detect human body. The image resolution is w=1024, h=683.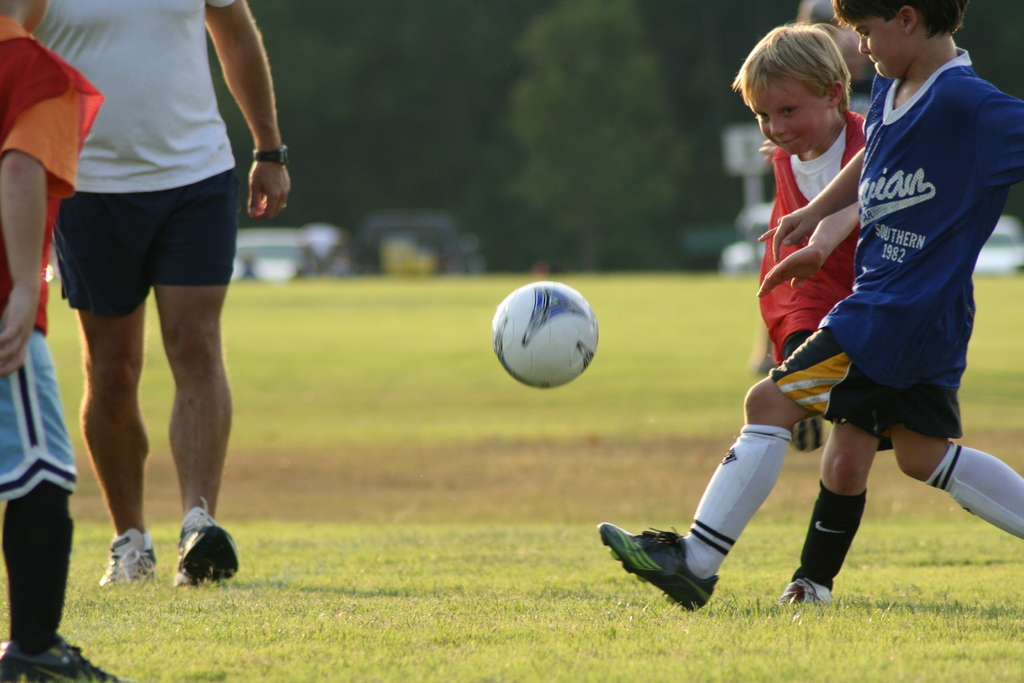
region(31, 0, 291, 586).
